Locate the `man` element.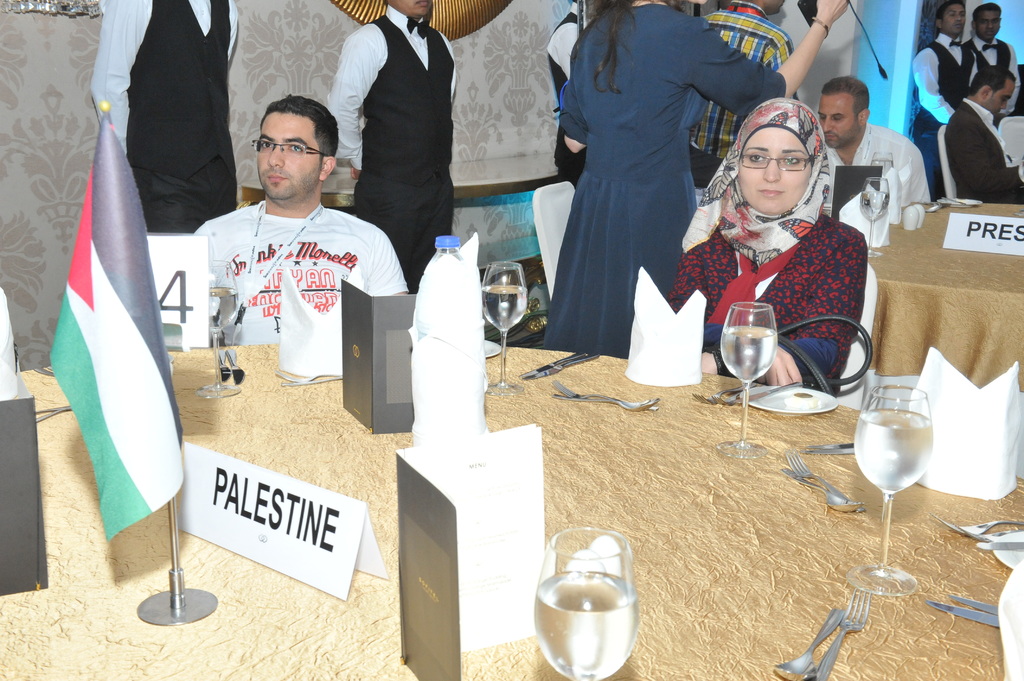
Element bbox: {"x1": 817, "y1": 77, "x2": 932, "y2": 207}.
